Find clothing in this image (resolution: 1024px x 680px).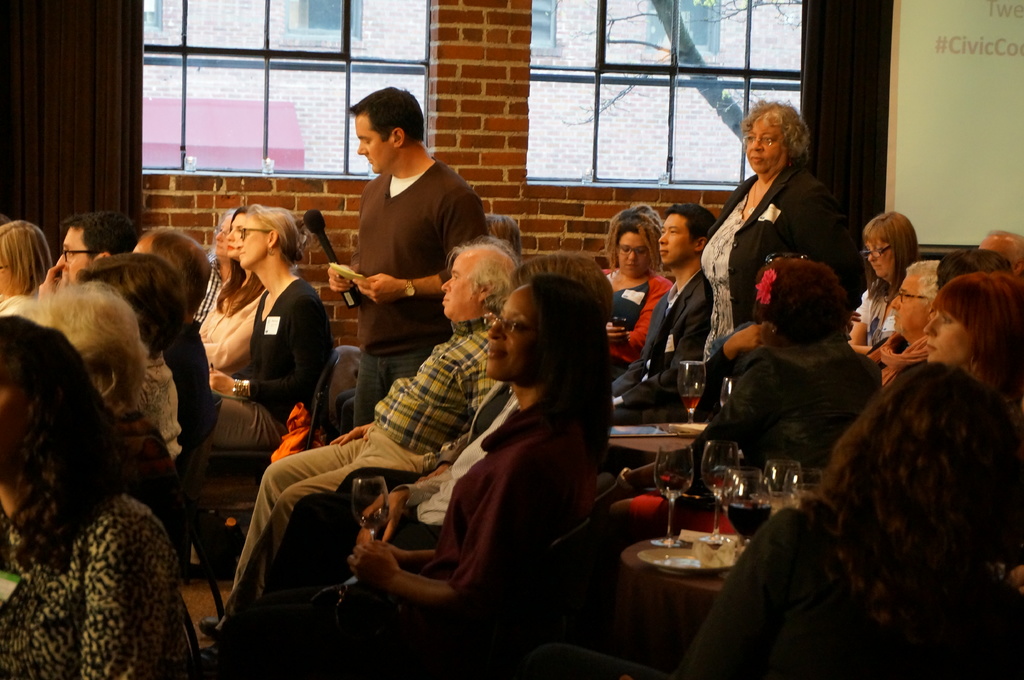
BBox(0, 474, 198, 679).
